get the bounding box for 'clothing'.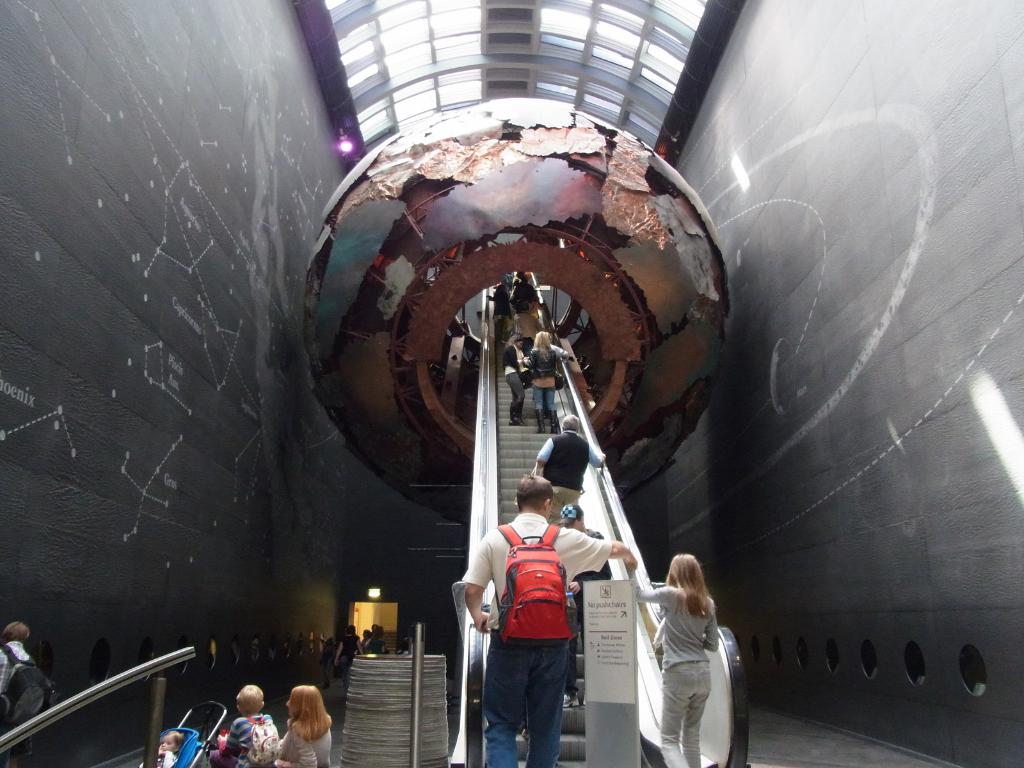
BBox(276, 716, 331, 767).
